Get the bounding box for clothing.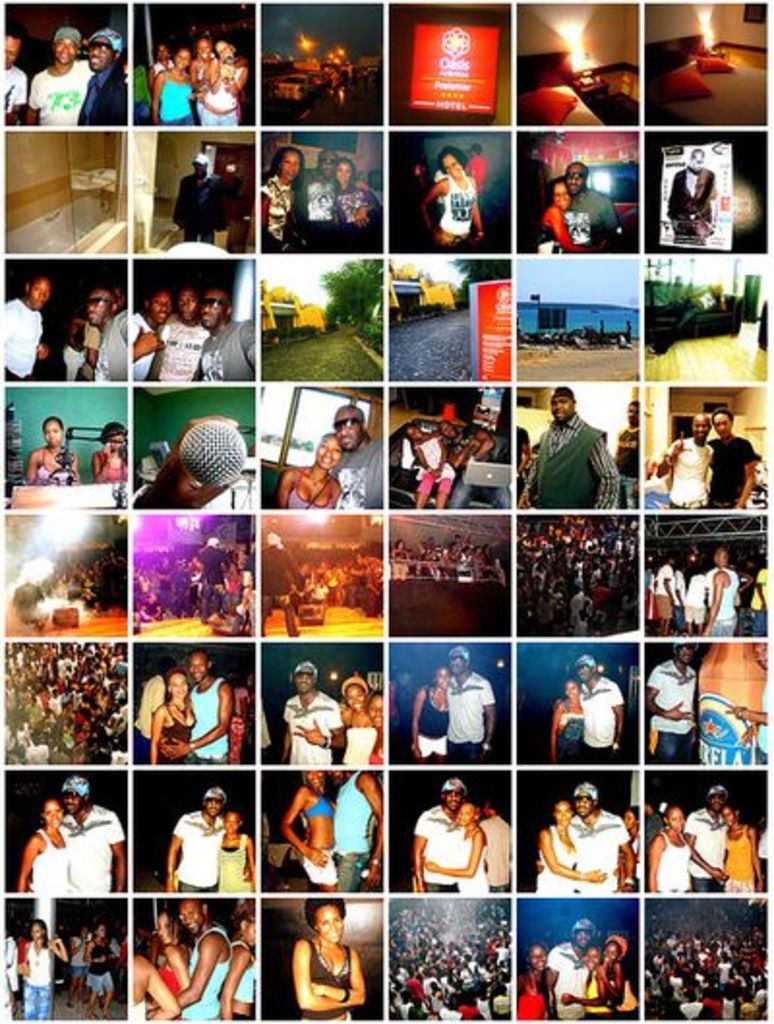
box=[331, 184, 389, 256].
